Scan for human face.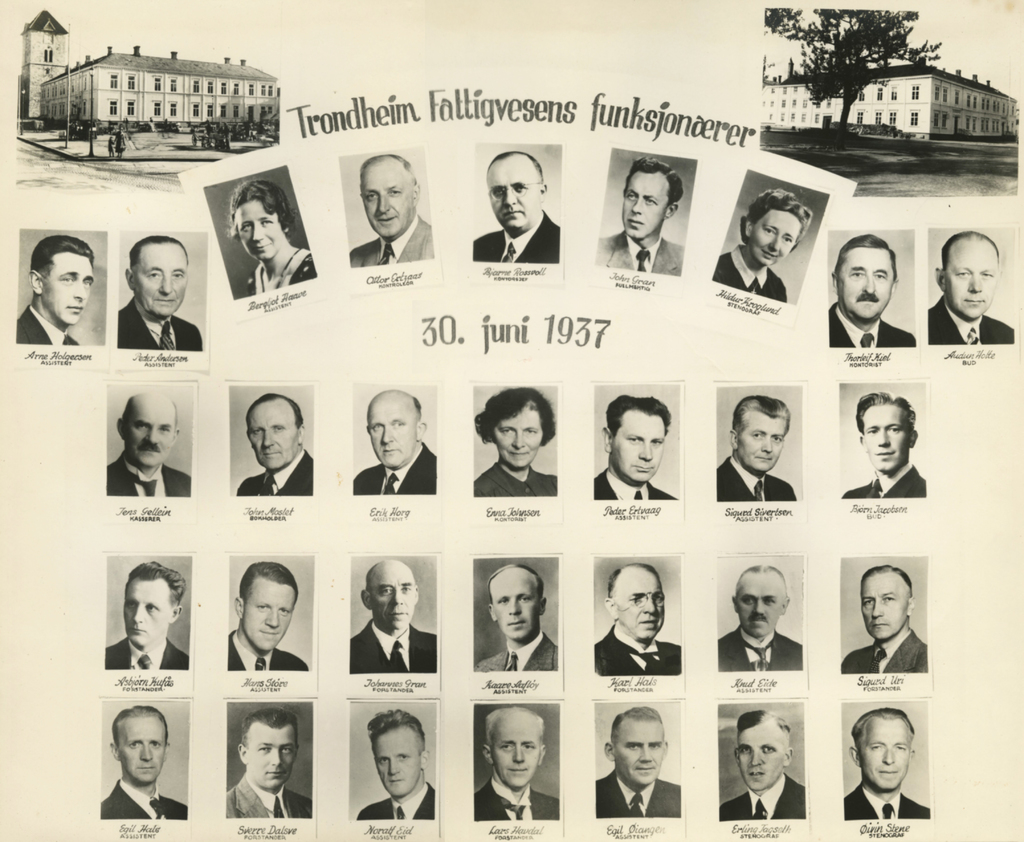
Scan result: [43,253,95,322].
